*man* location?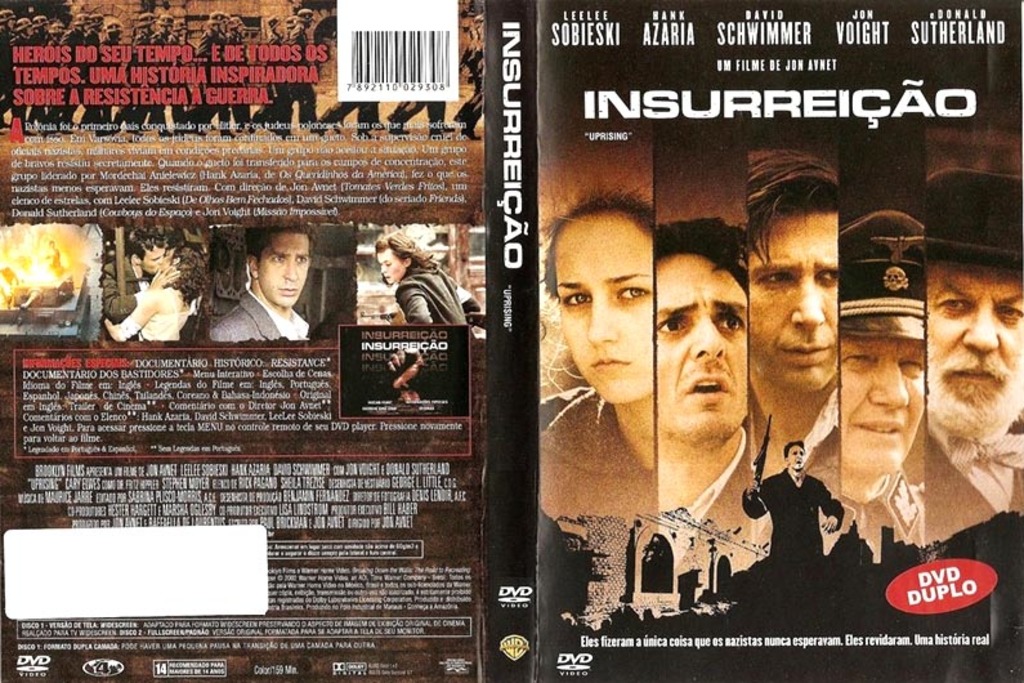
207 220 316 342
